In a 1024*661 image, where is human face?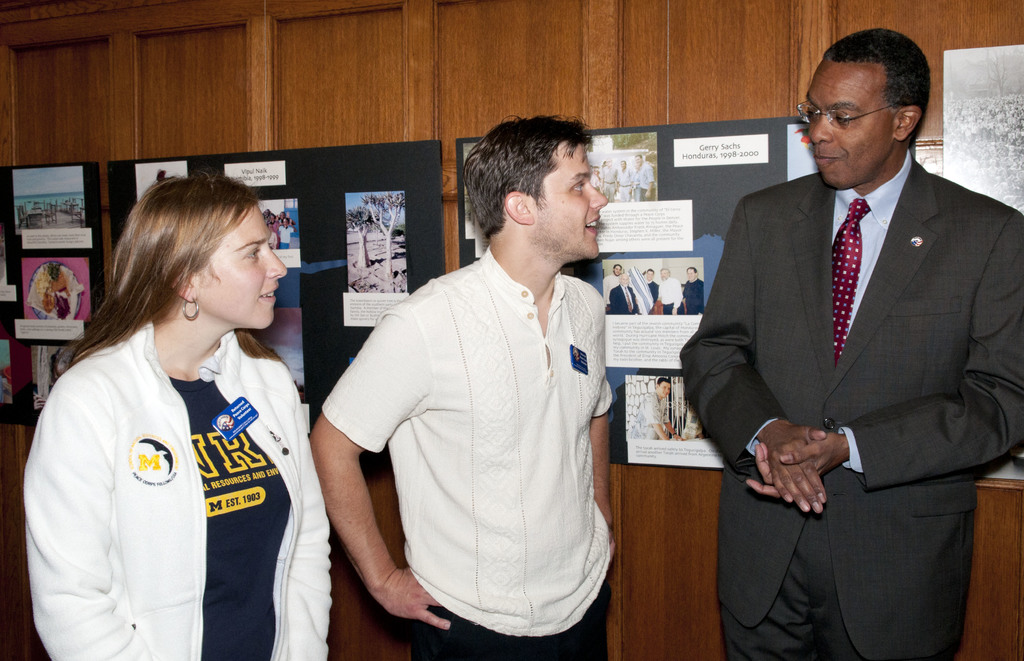
pyautogui.locateOnScreen(193, 202, 289, 330).
